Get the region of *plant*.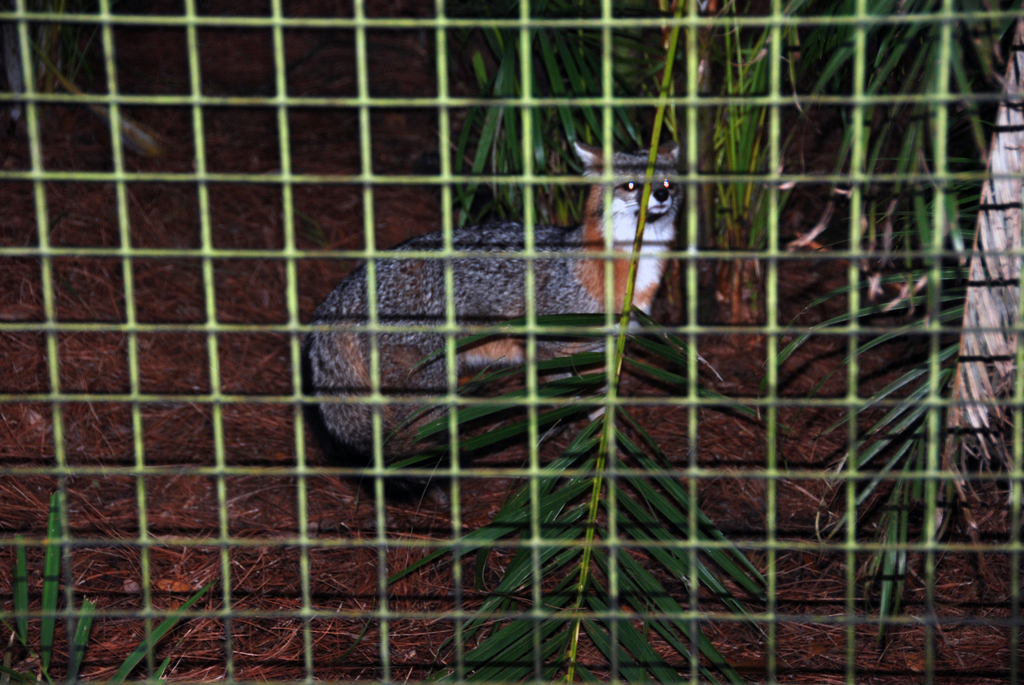
Rect(347, 0, 1018, 684).
